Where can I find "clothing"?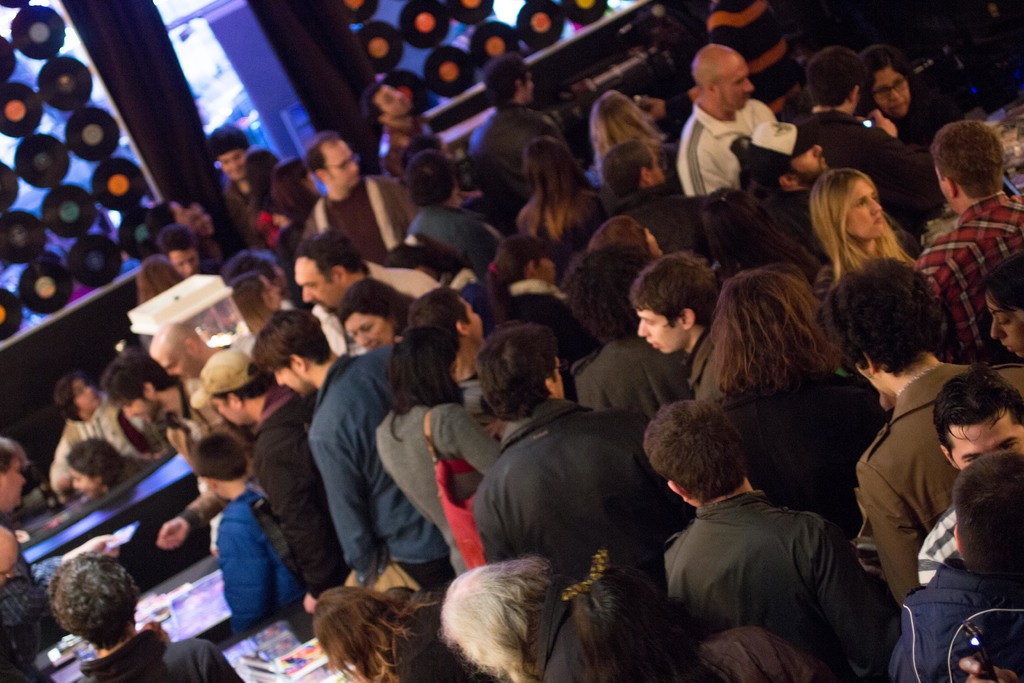
You can find it at box(452, 407, 677, 588).
